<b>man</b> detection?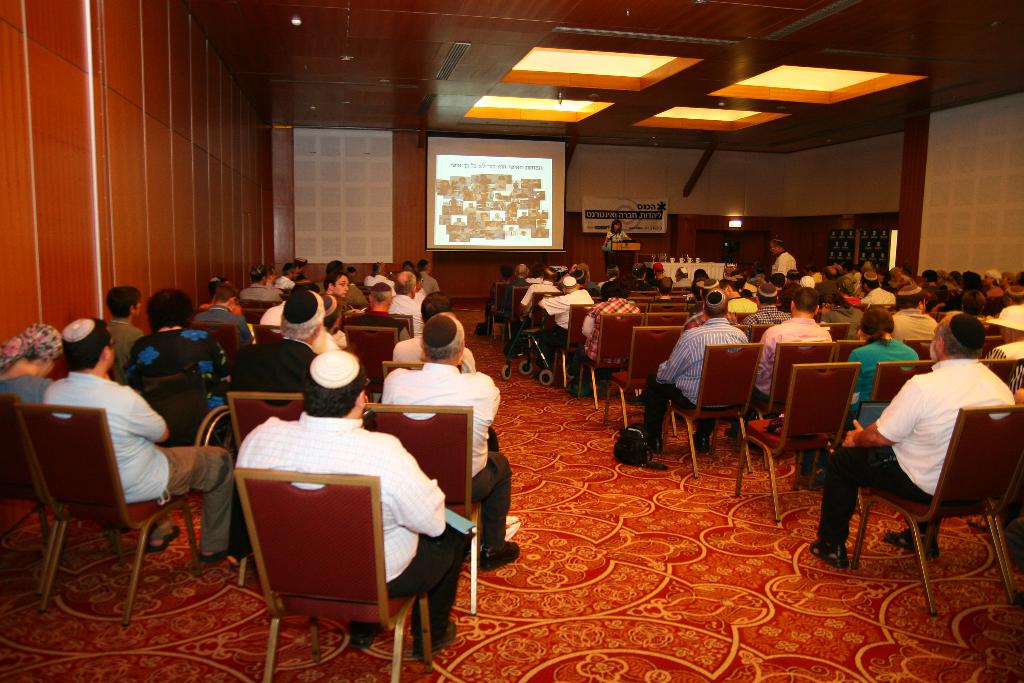
left=848, top=322, right=1010, bottom=586
